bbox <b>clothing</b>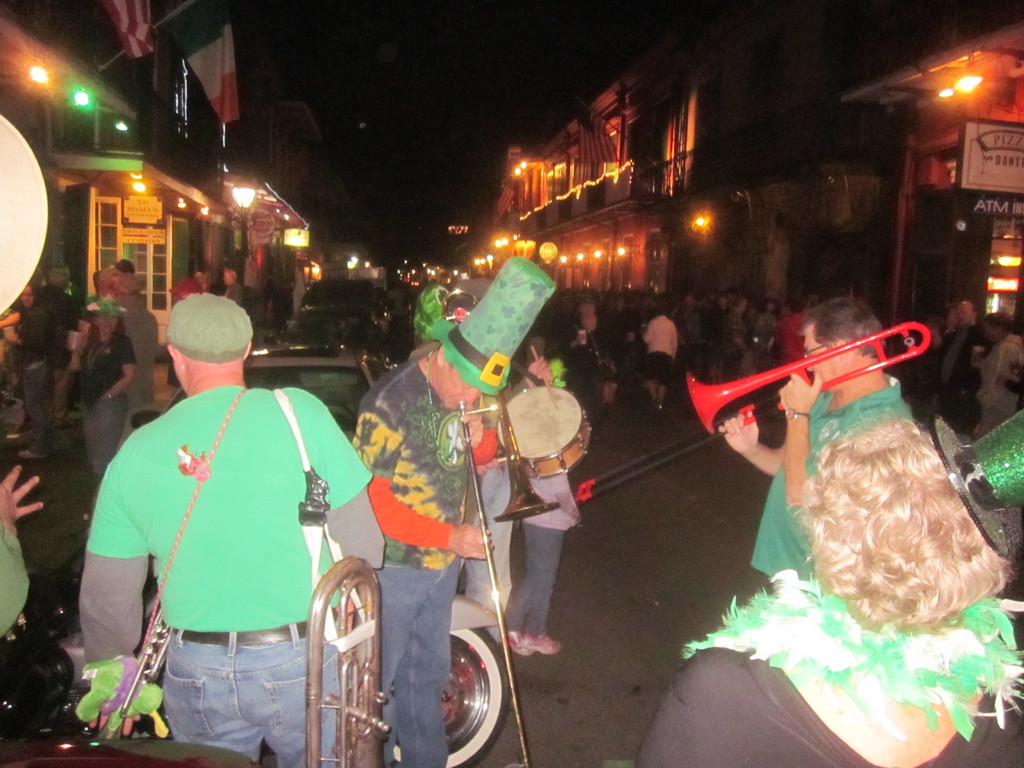
pyautogui.locateOnScreen(376, 560, 458, 766)
